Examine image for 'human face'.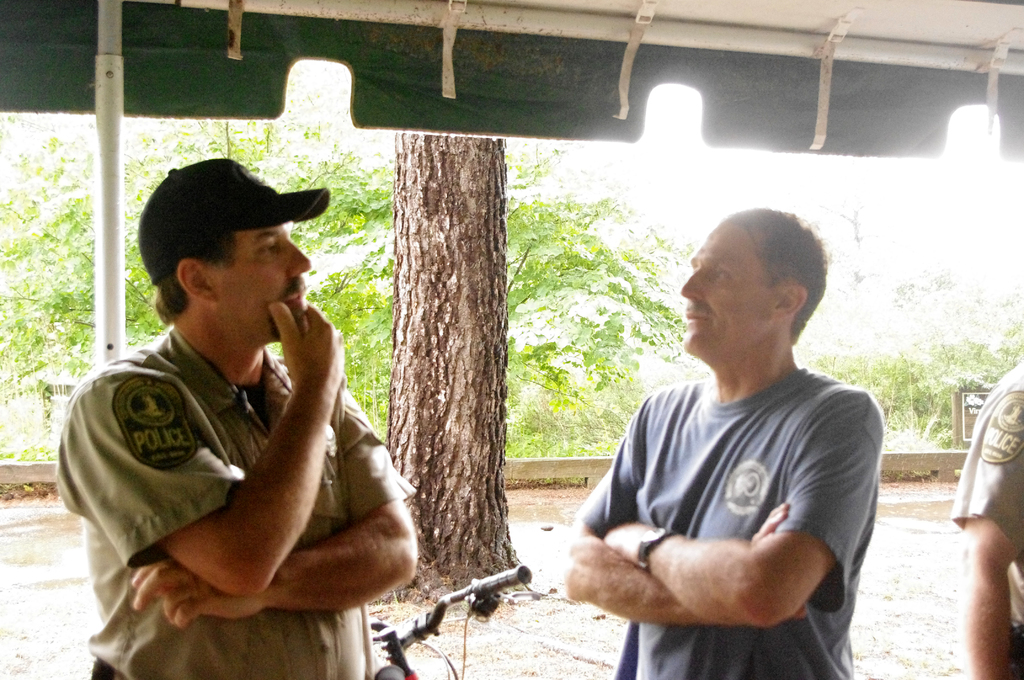
Examination result: detection(211, 220, 312, 339).
